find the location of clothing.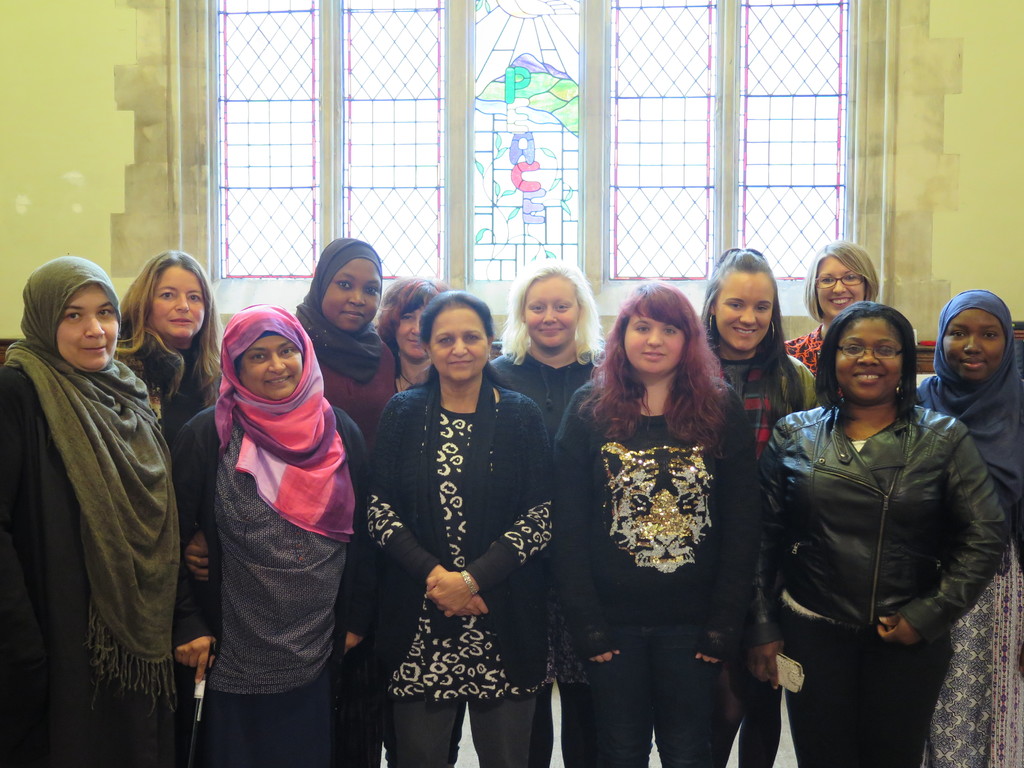
Location: x1=718, y1=352, x2=821, y2=767.
